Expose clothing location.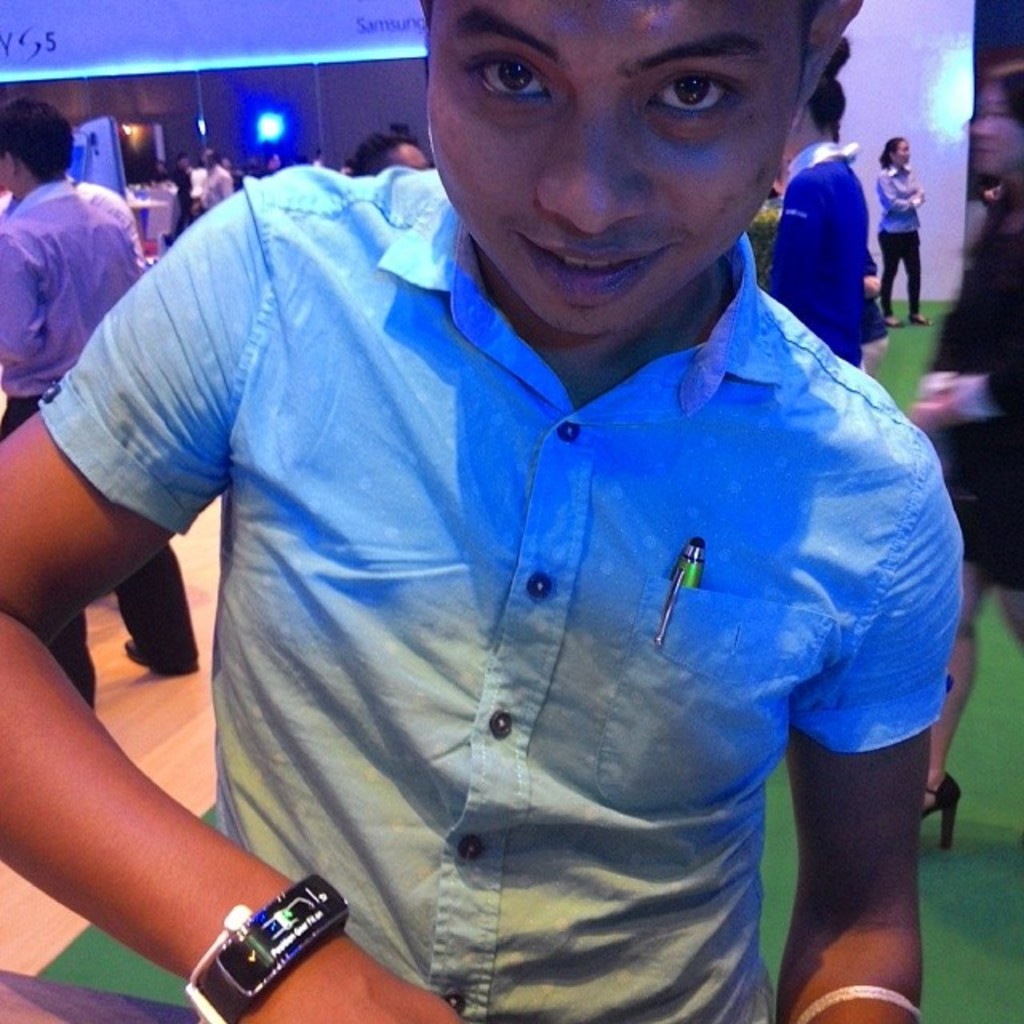
Exposed at <box>920,181,1022,592</box>.
